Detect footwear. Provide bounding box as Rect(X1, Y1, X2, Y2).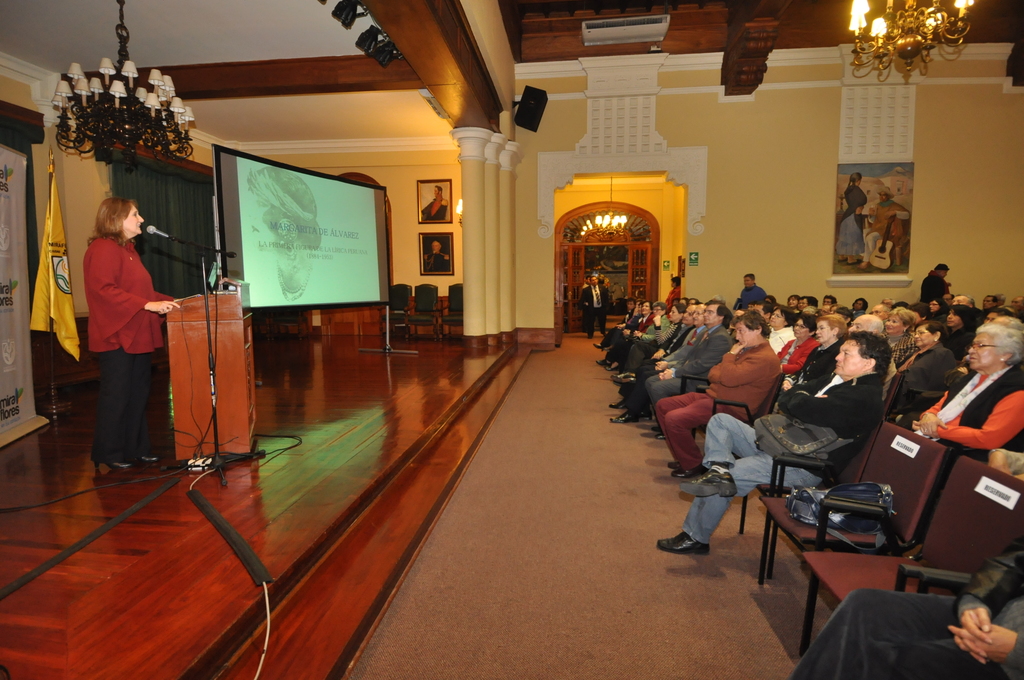
Rect(589, 343, 605, 348).
